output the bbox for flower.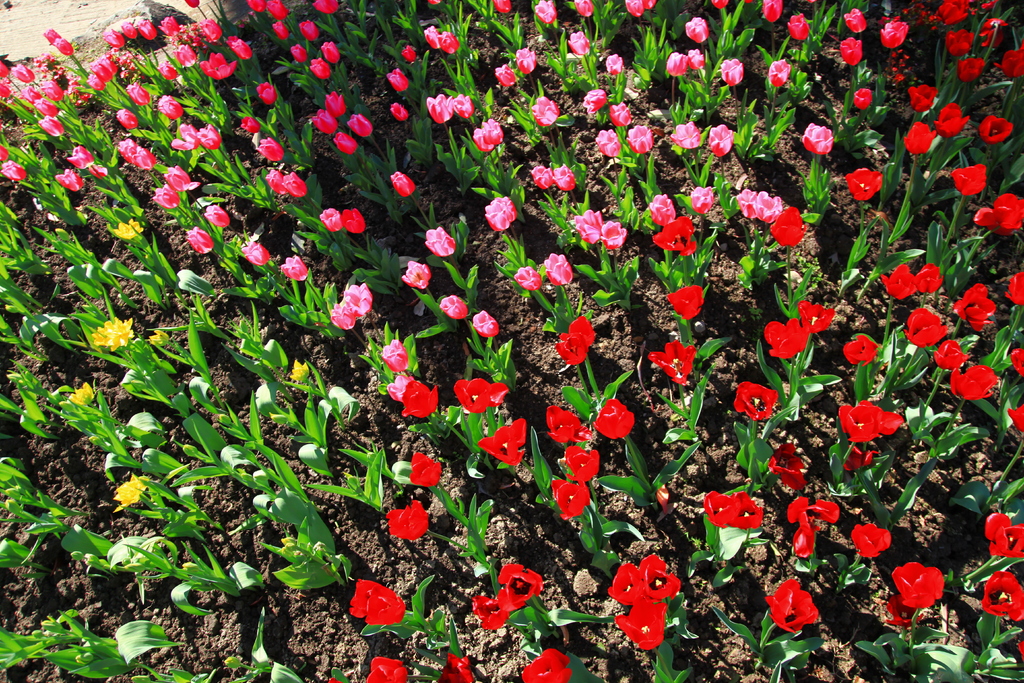
{"x1": 481, "y1": 195, "x2": 518, "y2": 231}.
